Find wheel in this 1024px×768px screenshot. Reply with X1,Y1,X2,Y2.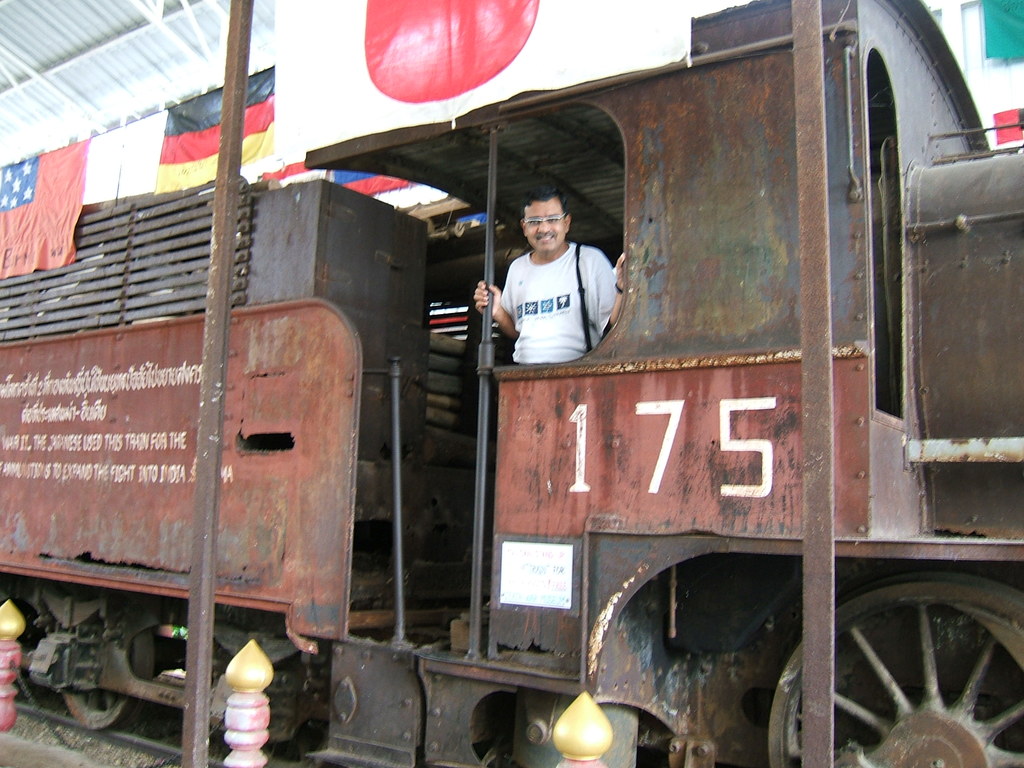
774,575,1023,767.
